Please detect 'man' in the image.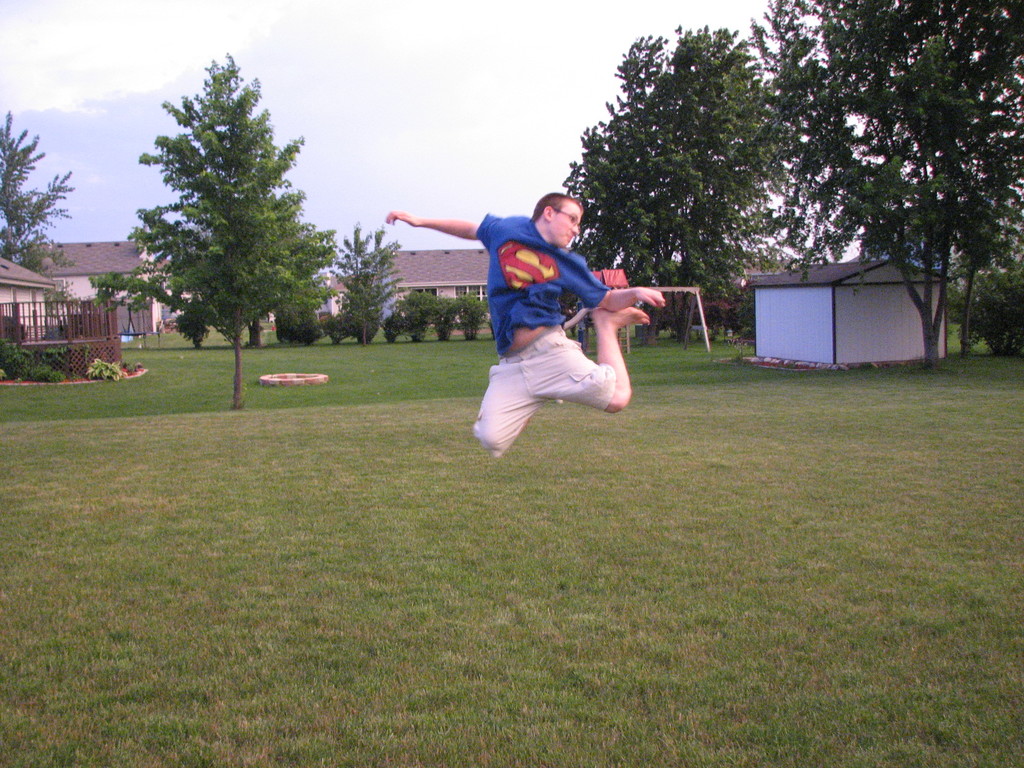
bbox=[411, 186, 657, 478].
